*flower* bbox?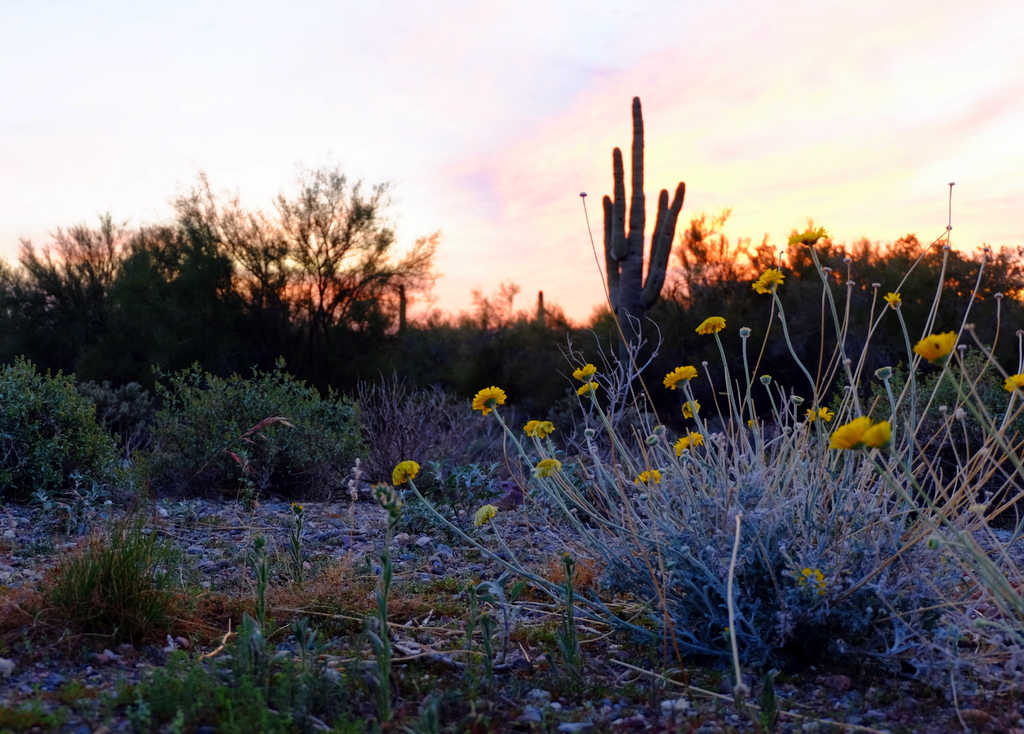
<region>829, 413, 871, 450</region>
